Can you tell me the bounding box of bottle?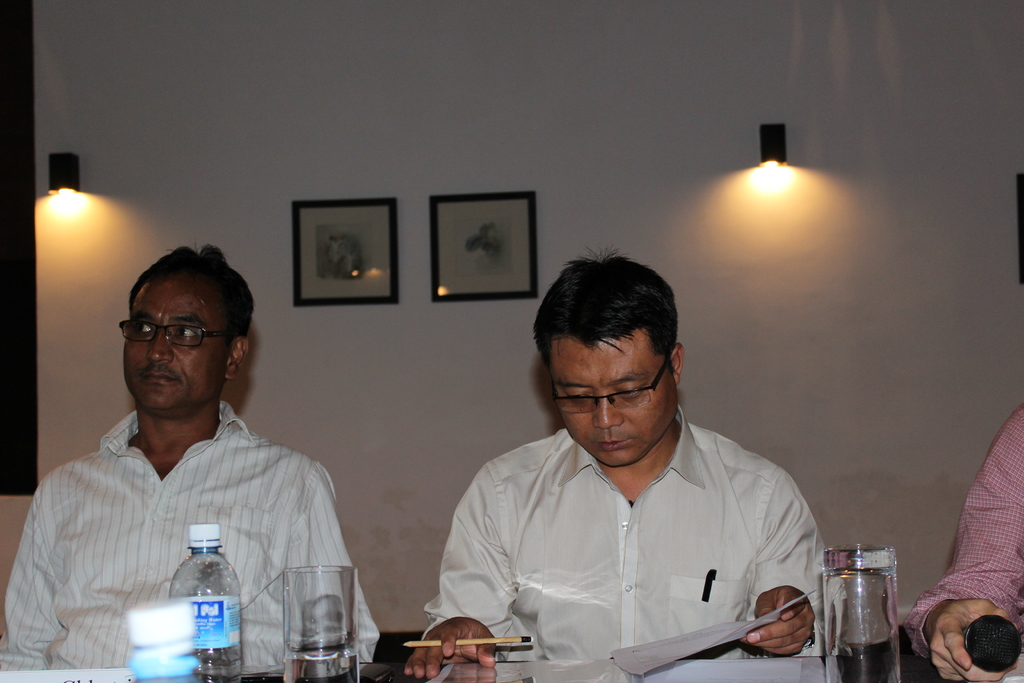
BBox(167, 520, 247, 682).
